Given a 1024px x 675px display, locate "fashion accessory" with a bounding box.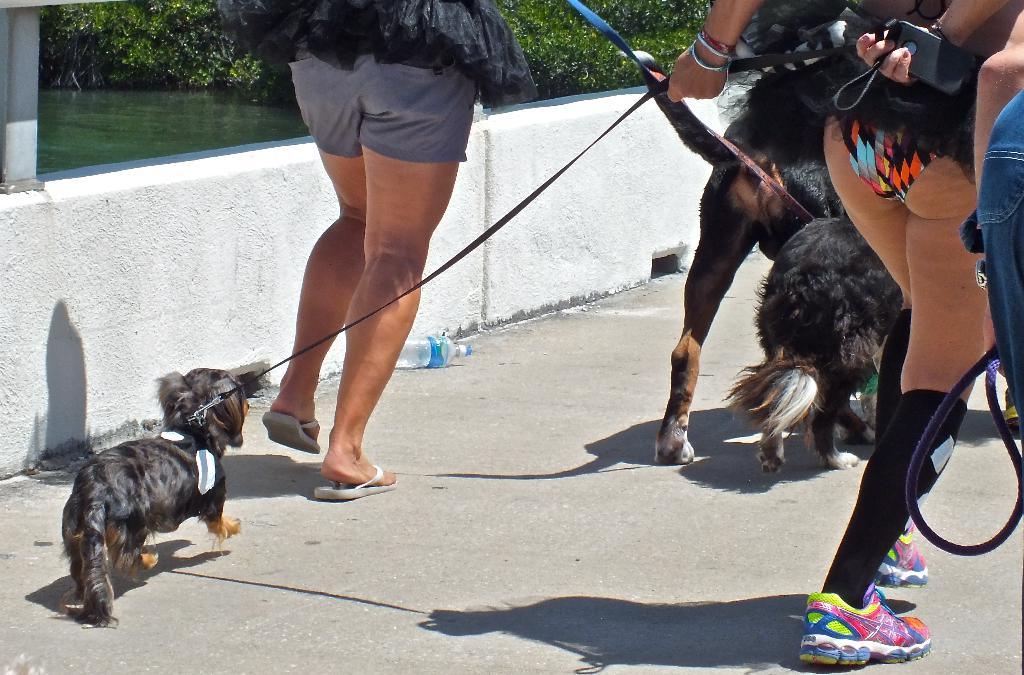
Located: x1=872, y1=307, x2=912, y2=429.
